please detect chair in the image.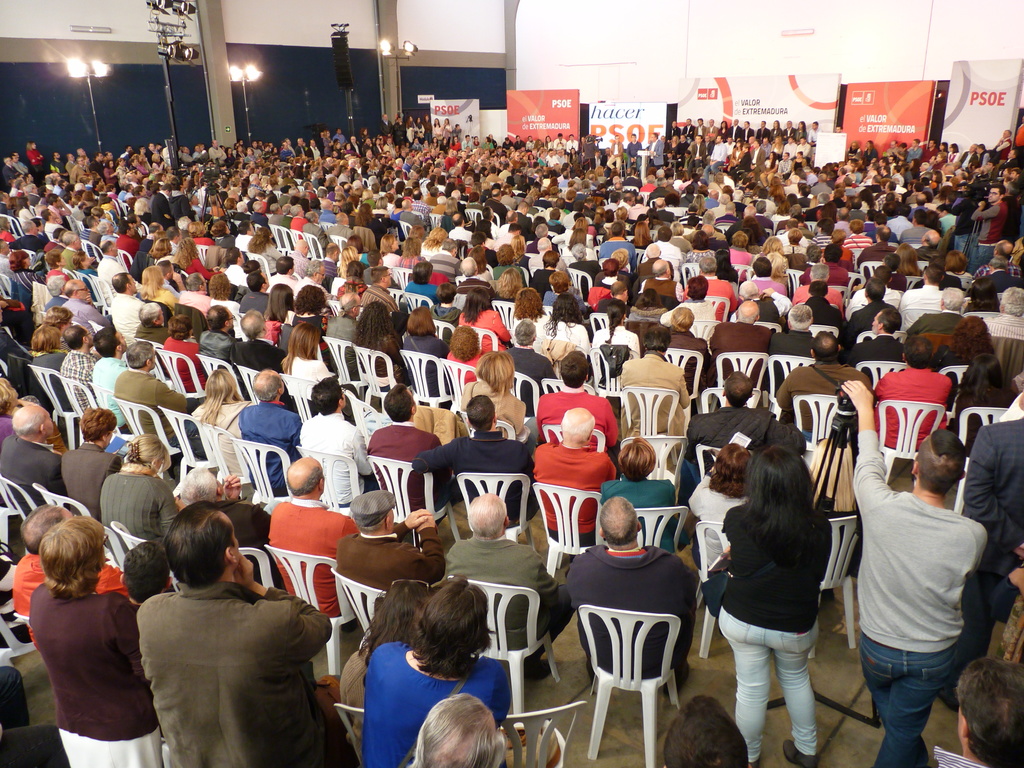
[528, 483, 604, 579].
